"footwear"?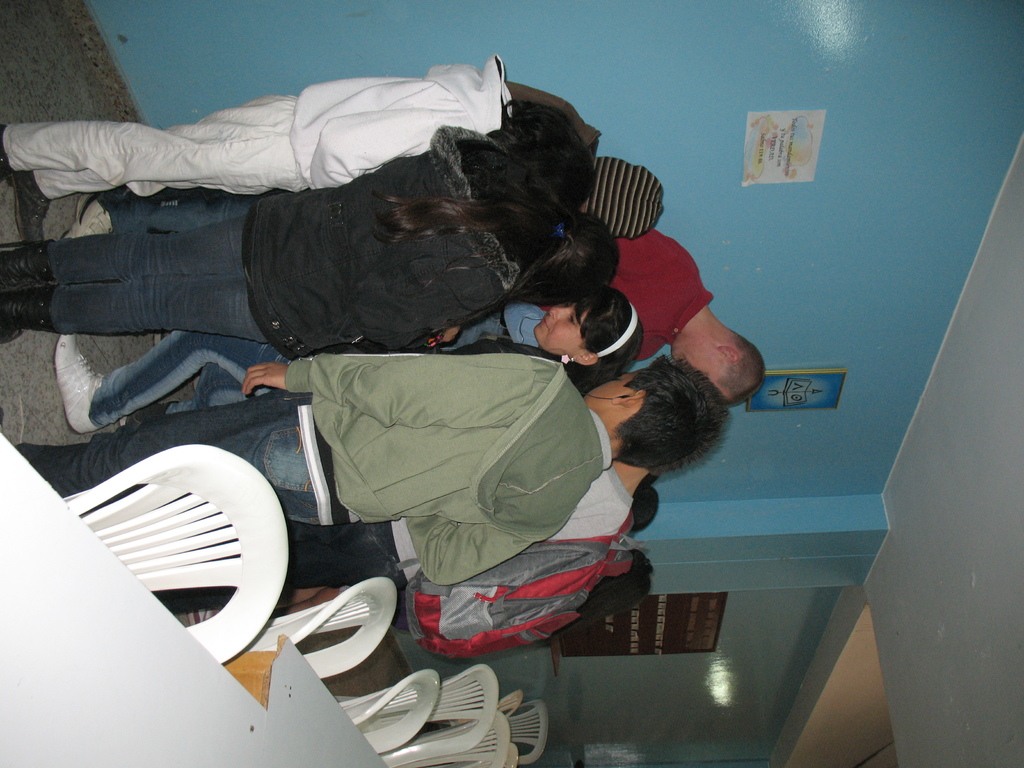
x1=52 y1=330 x2=106 y2=436
